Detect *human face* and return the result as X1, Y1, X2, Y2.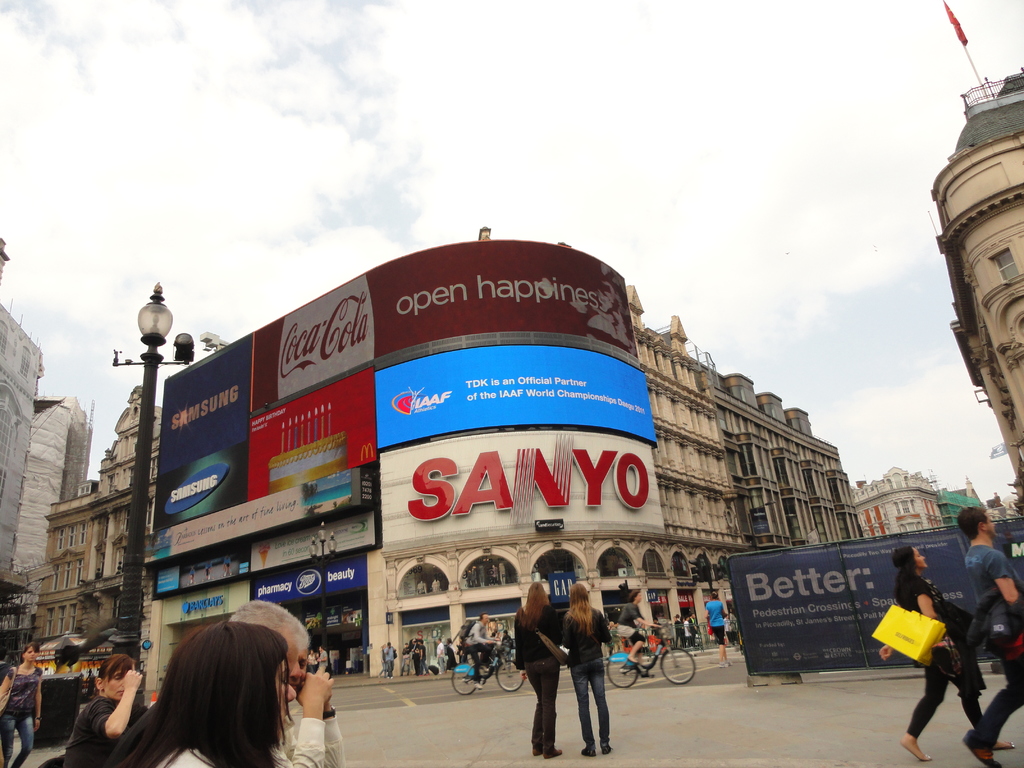
104, 672, 123, 701.
